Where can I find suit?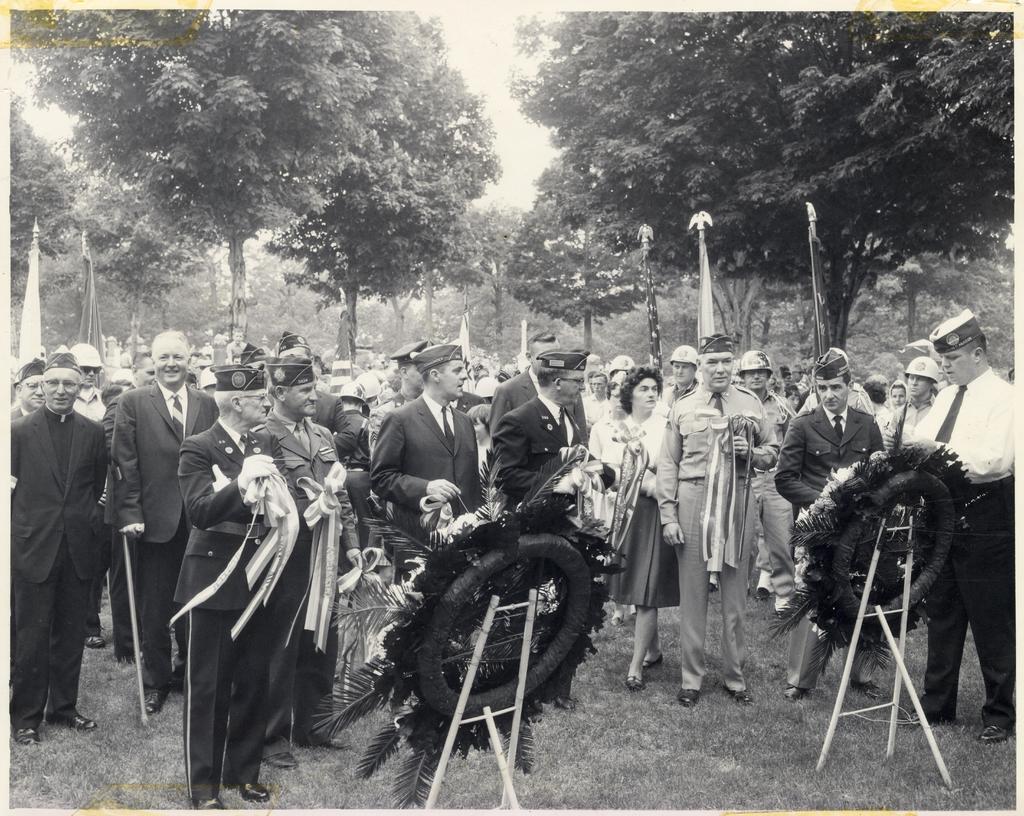
You can find it at 493 396 614 511.
